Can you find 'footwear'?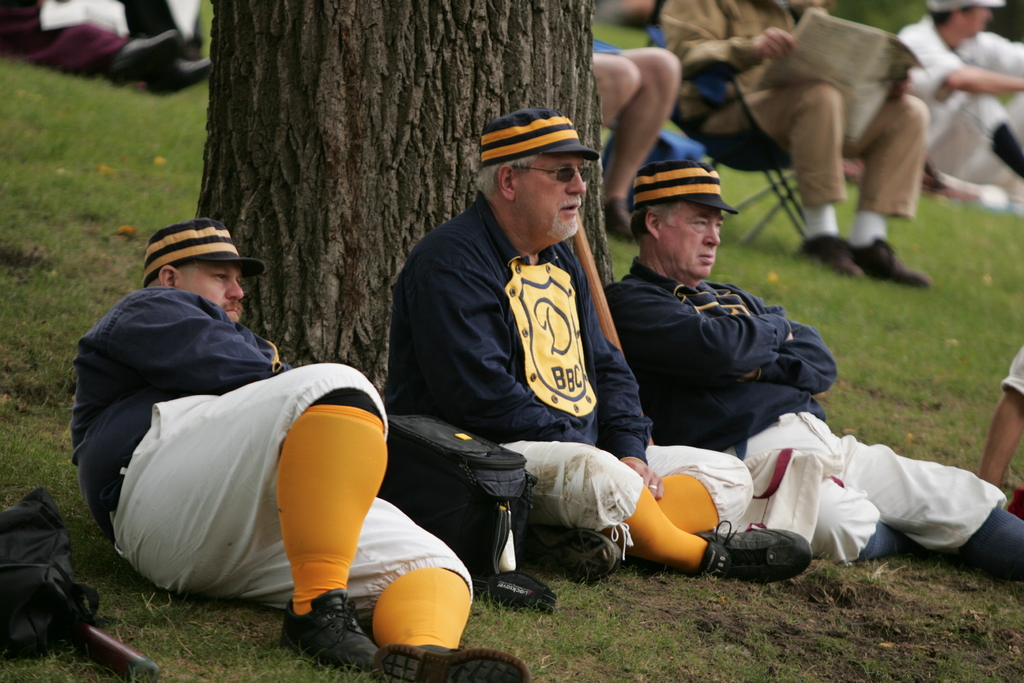
Yes, bounding box: box(526, 522, 623, 578).
